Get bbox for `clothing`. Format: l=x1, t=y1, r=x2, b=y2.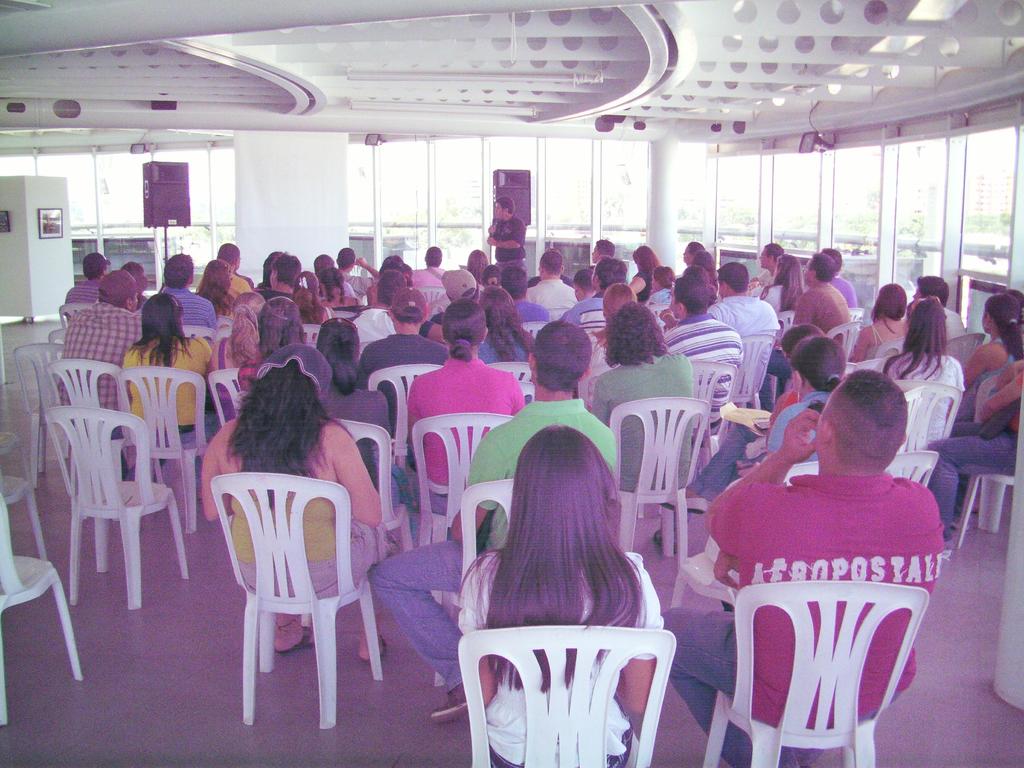
l=941, t=307, r=969, b=346.
